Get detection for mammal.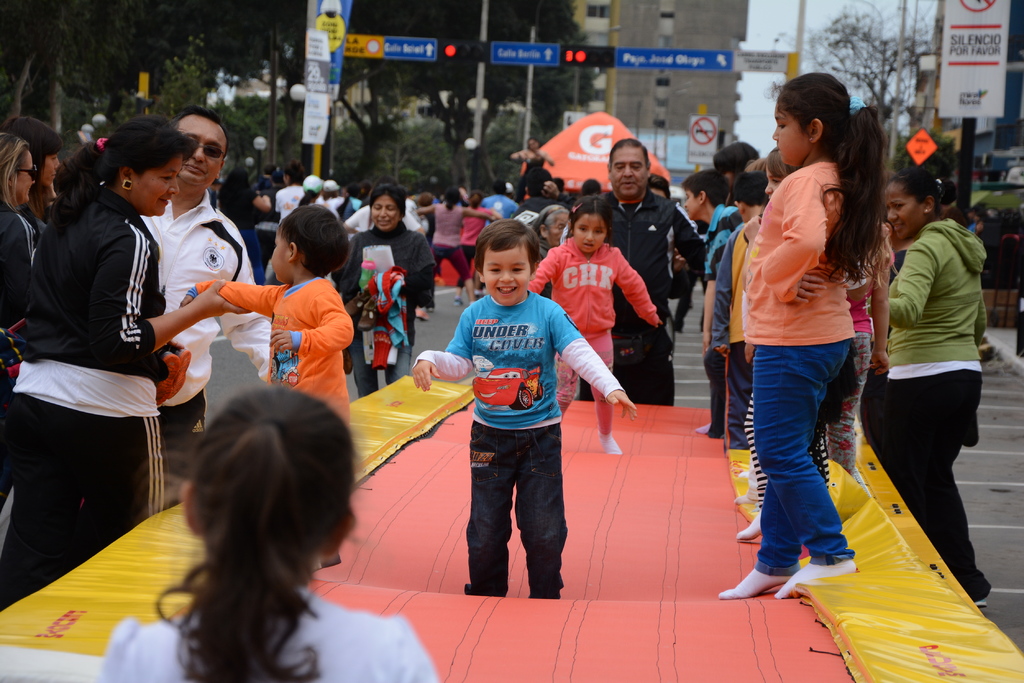
Detection: Rect(576, 137, 699, 406).
